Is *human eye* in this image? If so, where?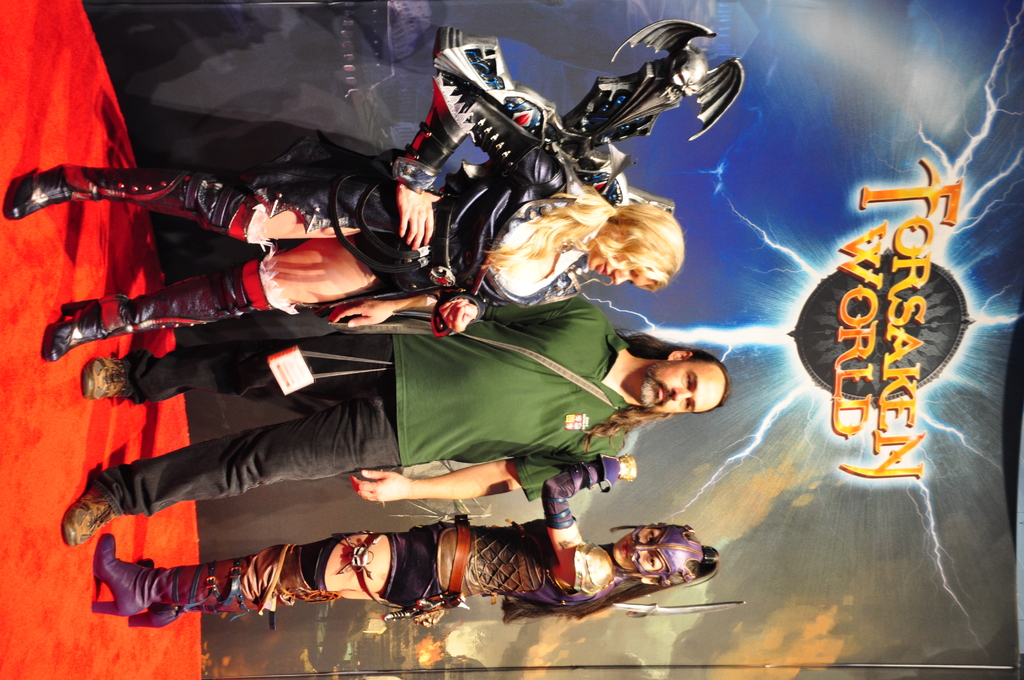
Yes, at bbox=(648, 555, 659, 567).
